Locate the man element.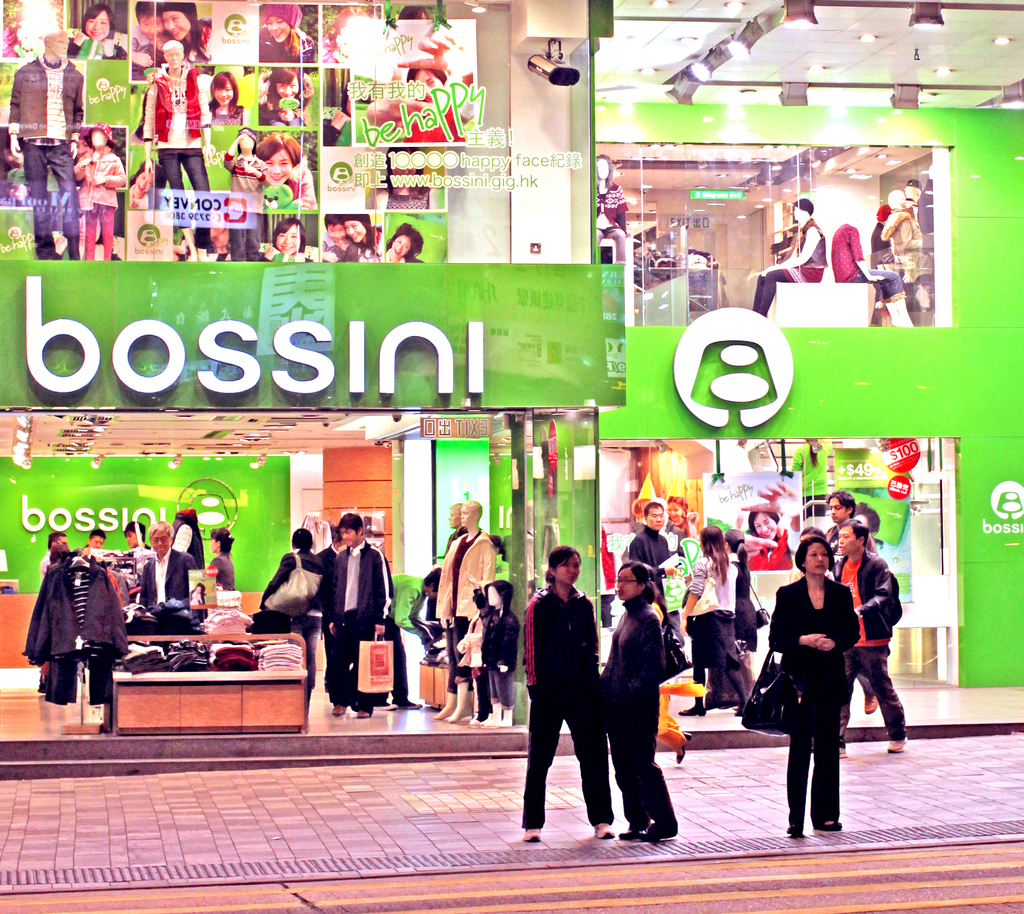
Element bbox: 34:527:68:578.
